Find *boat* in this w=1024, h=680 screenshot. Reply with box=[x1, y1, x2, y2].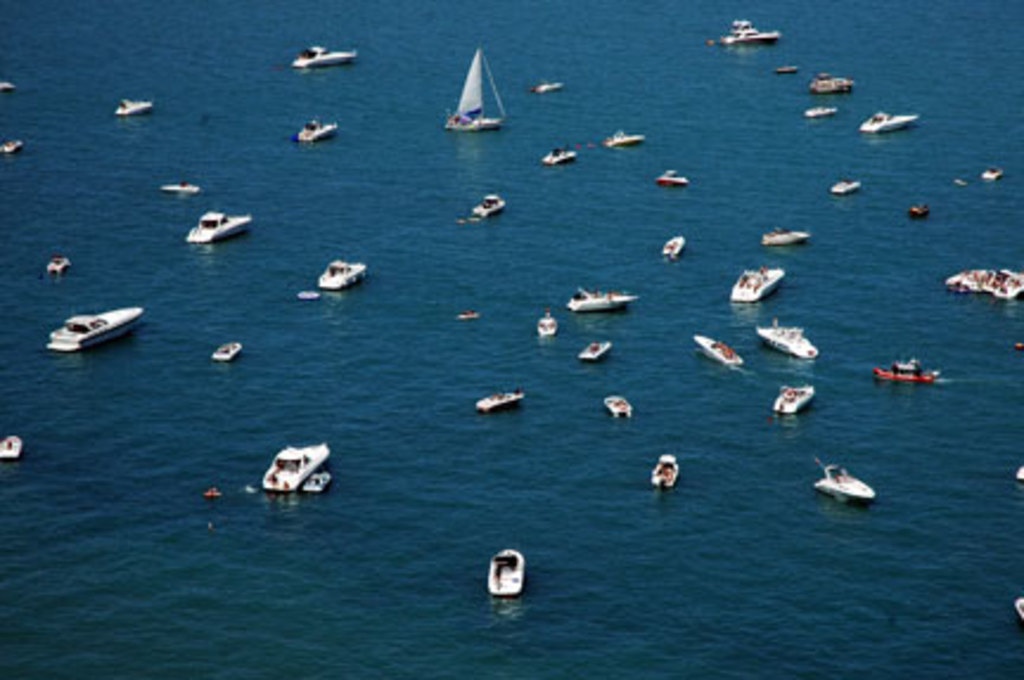
box=[476, 391, 526, 408].
